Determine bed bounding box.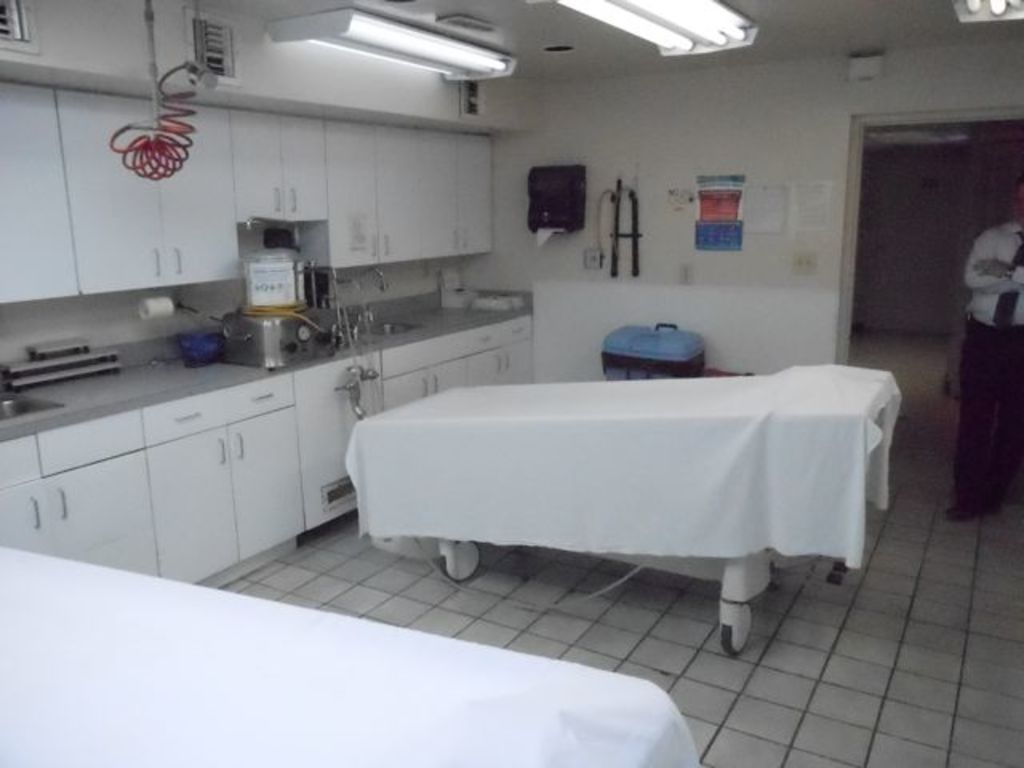
Determined: bbox=(0, 541, 712, 766).
